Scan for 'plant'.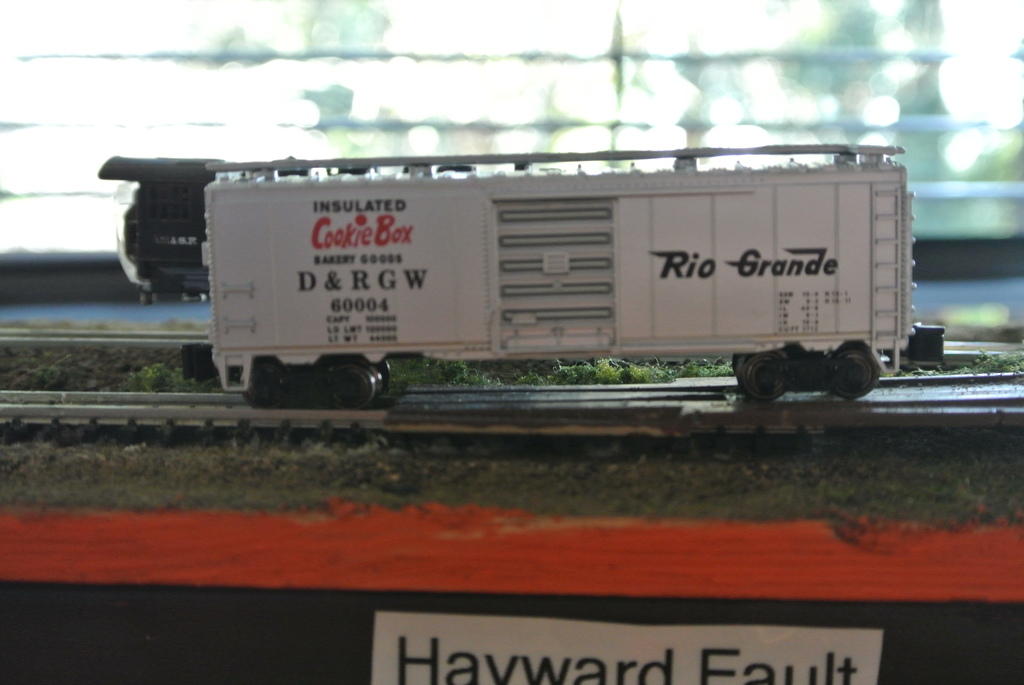
Scan result: box(123, 352, 203, 393).
